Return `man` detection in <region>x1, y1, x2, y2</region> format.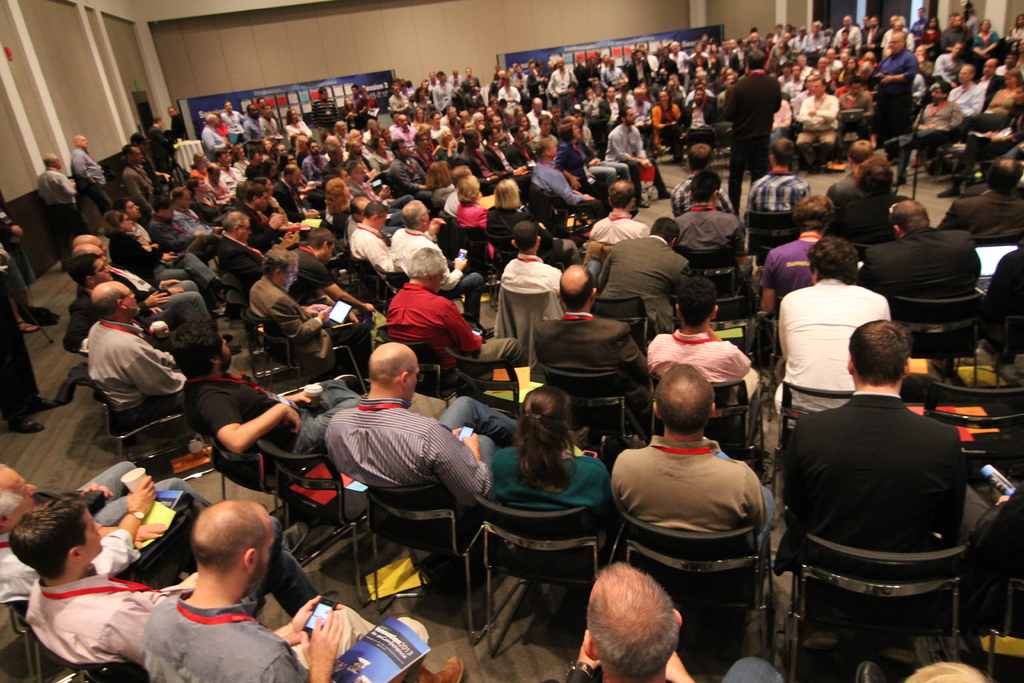
<region>511, 63, 522, 79</region>.
